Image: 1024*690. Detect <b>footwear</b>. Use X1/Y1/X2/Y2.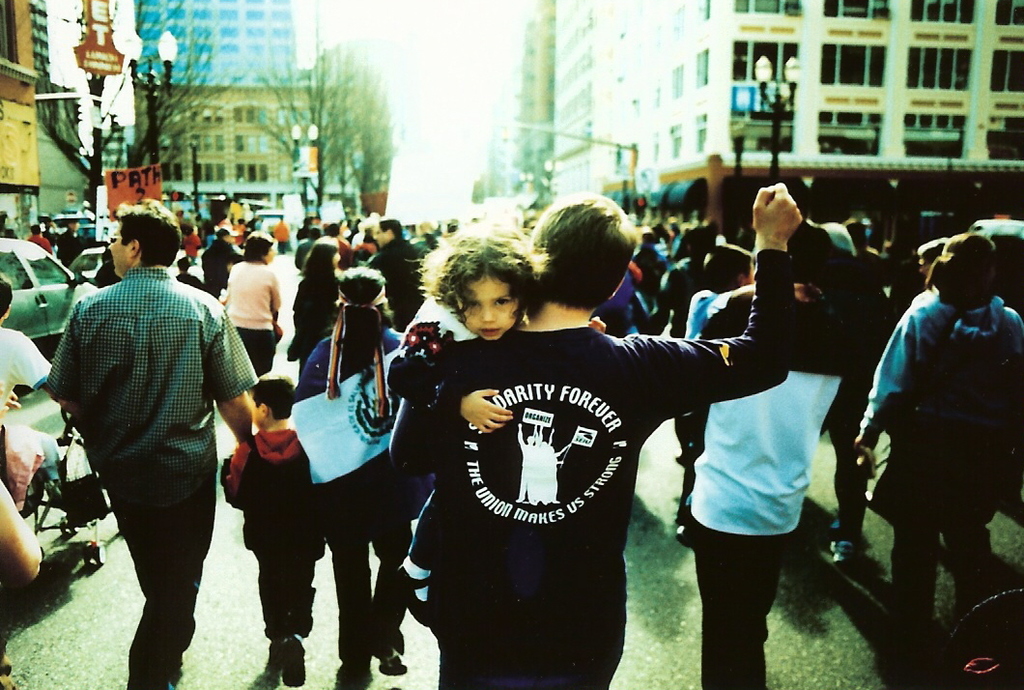
277/635/304/686.
